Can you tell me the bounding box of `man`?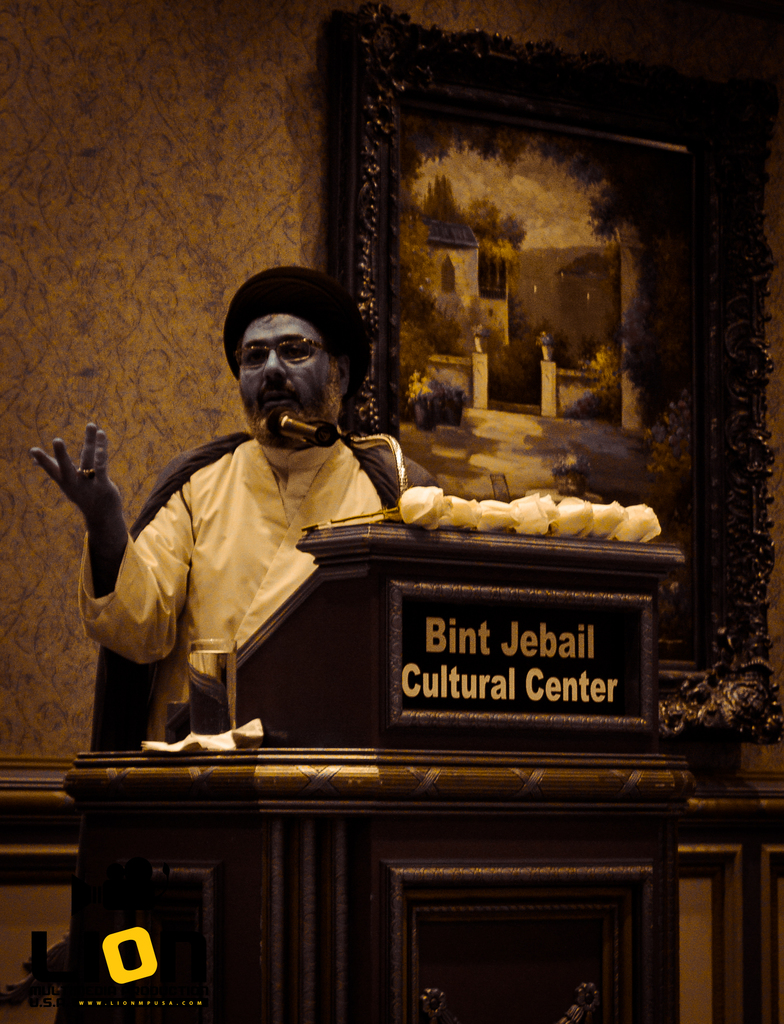
region(70, 284, 457, 773).
